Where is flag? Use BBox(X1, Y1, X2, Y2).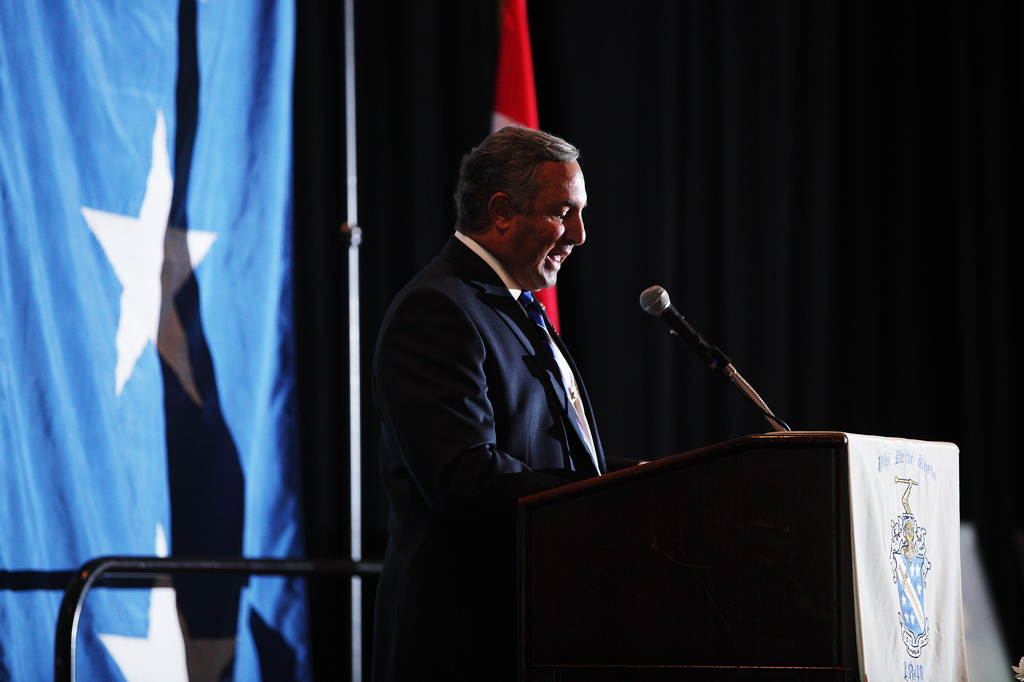
BBox(28, 59, 305, 642).
